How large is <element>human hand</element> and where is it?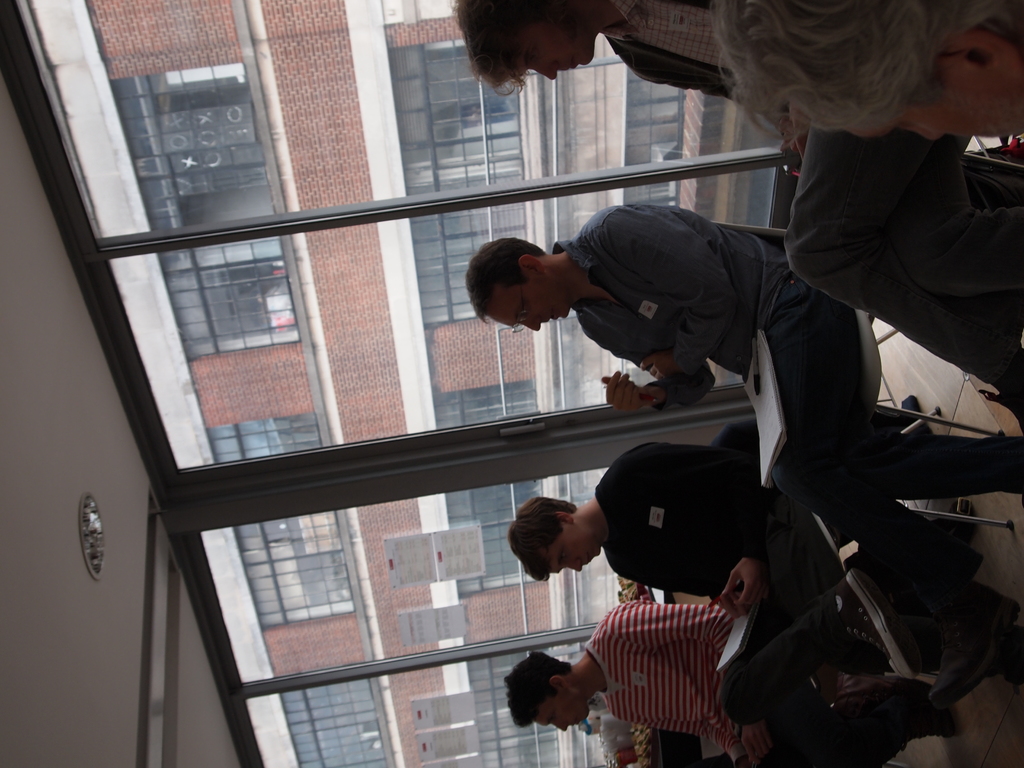
Bounding box: BBox(600, 372, 641, 410).
